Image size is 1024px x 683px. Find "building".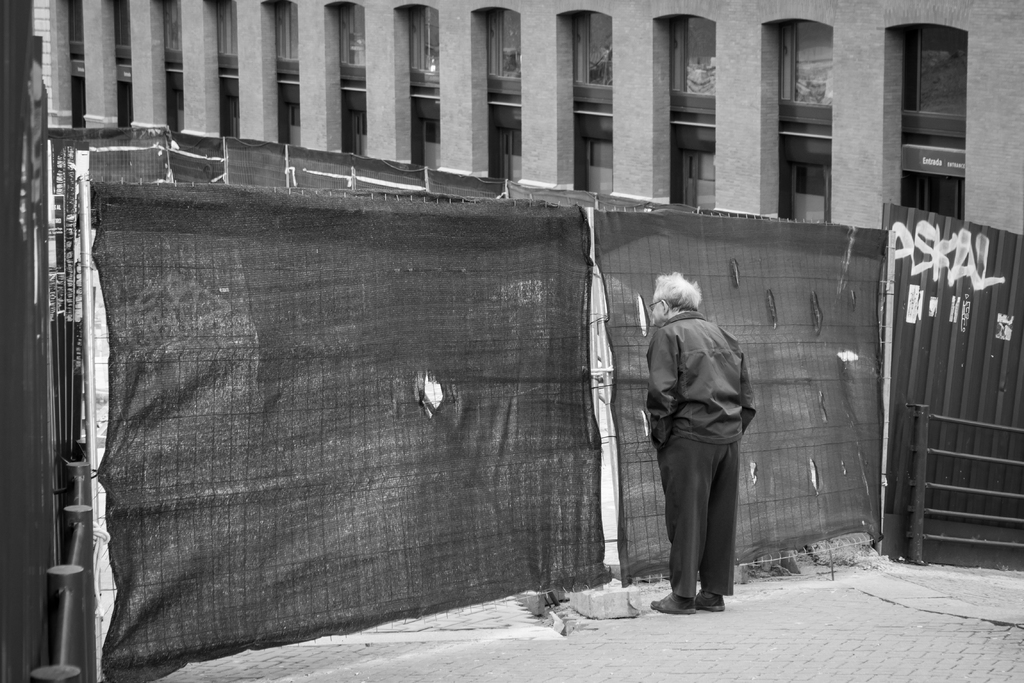
box(33, 0, 1023, 236).
